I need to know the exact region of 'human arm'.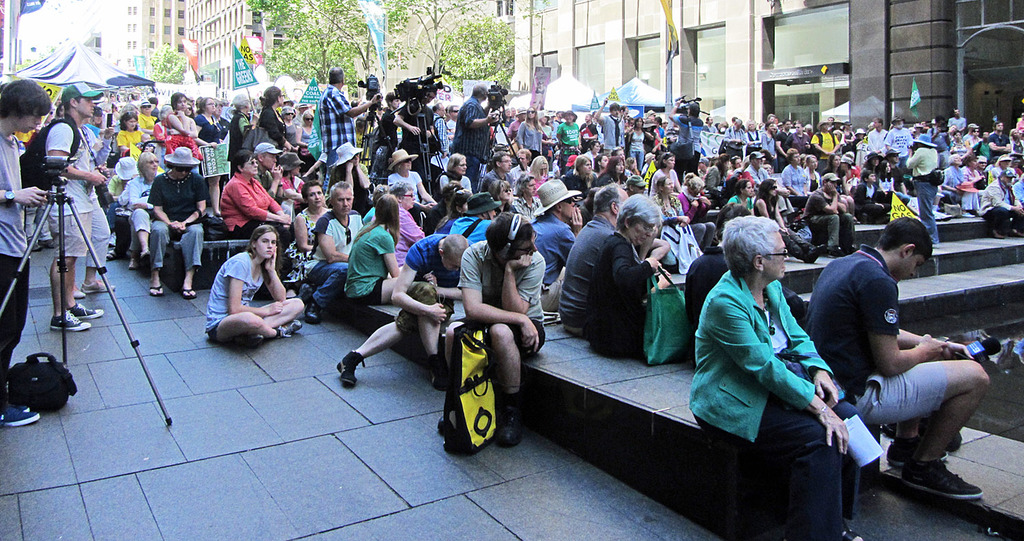
Region: bbox=(569, 207, 589, 237).
